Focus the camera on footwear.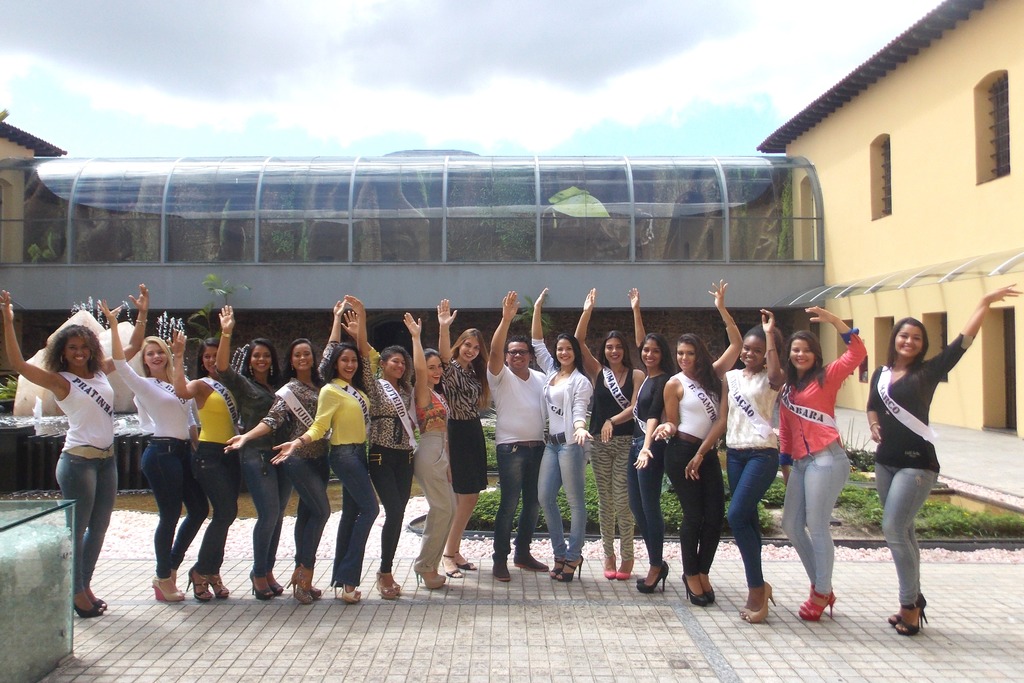
Focus region: bbox=(637, 561, 667, 591).
